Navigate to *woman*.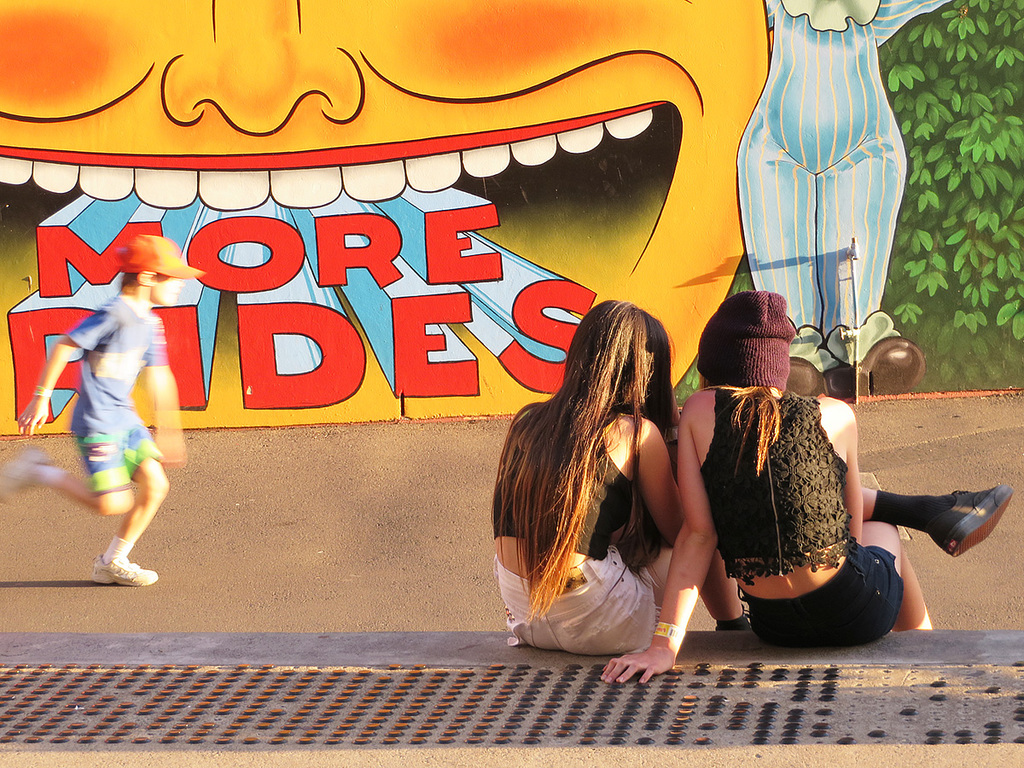
Navigation target: 487:263:703:686.
